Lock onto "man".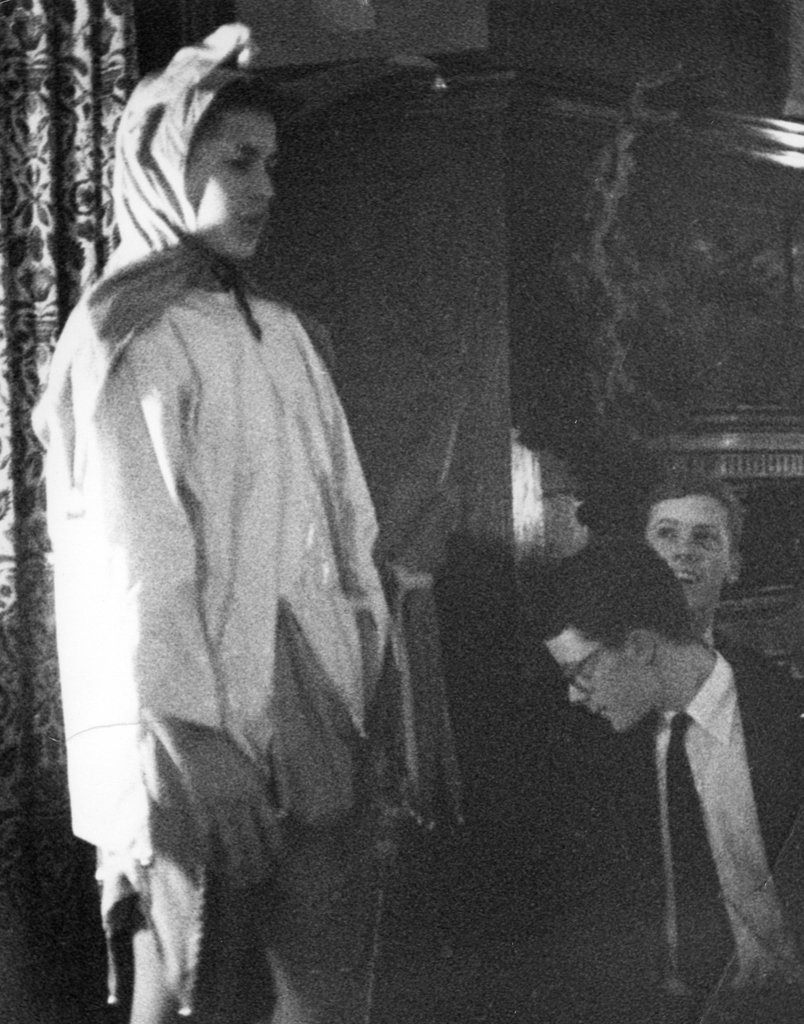
Locked: box=[537, 536, 803, 1023].
